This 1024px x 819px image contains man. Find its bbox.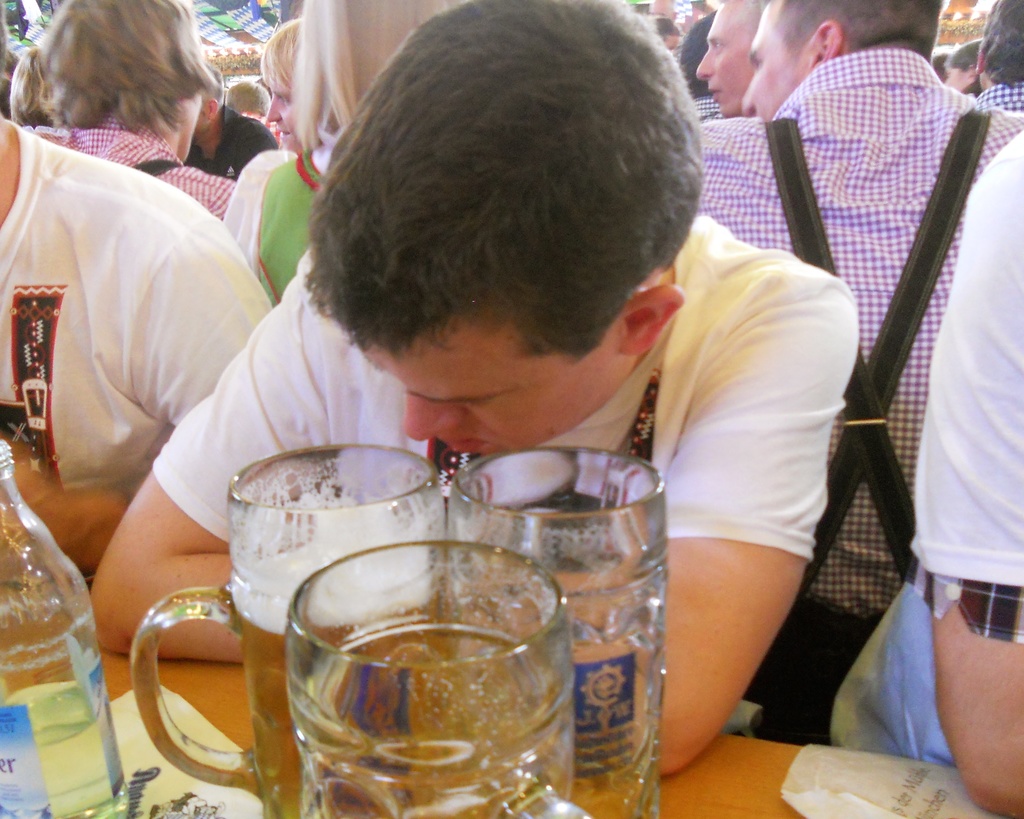
[972, 0, 1023, 121].
